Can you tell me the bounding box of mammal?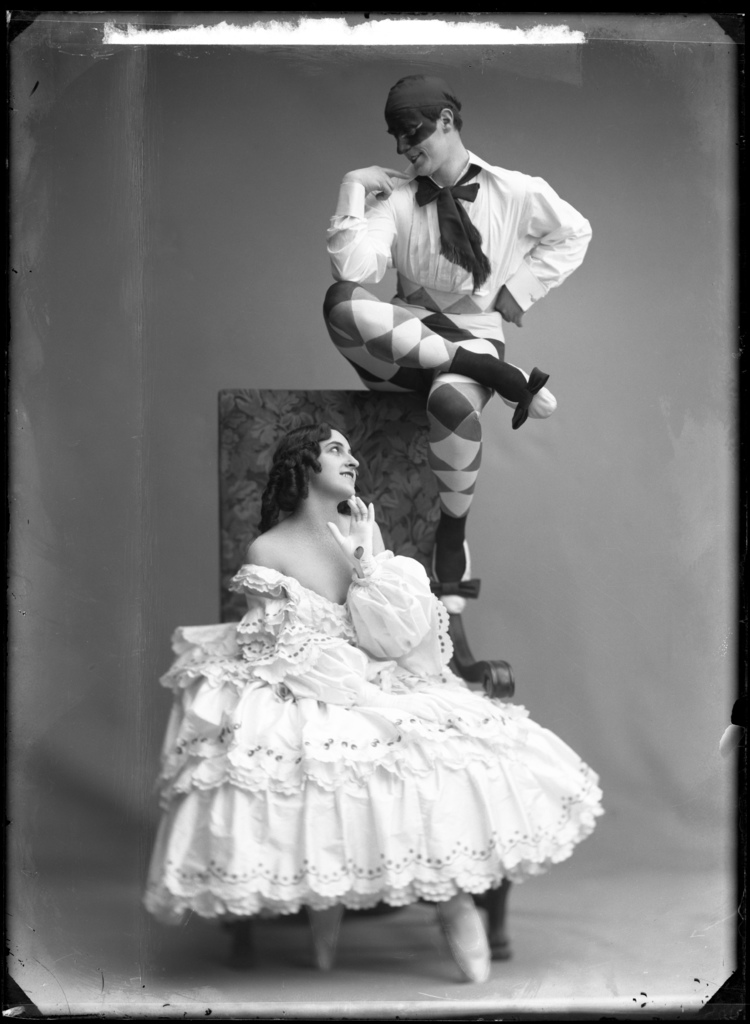
299, 109, 578, 582.
